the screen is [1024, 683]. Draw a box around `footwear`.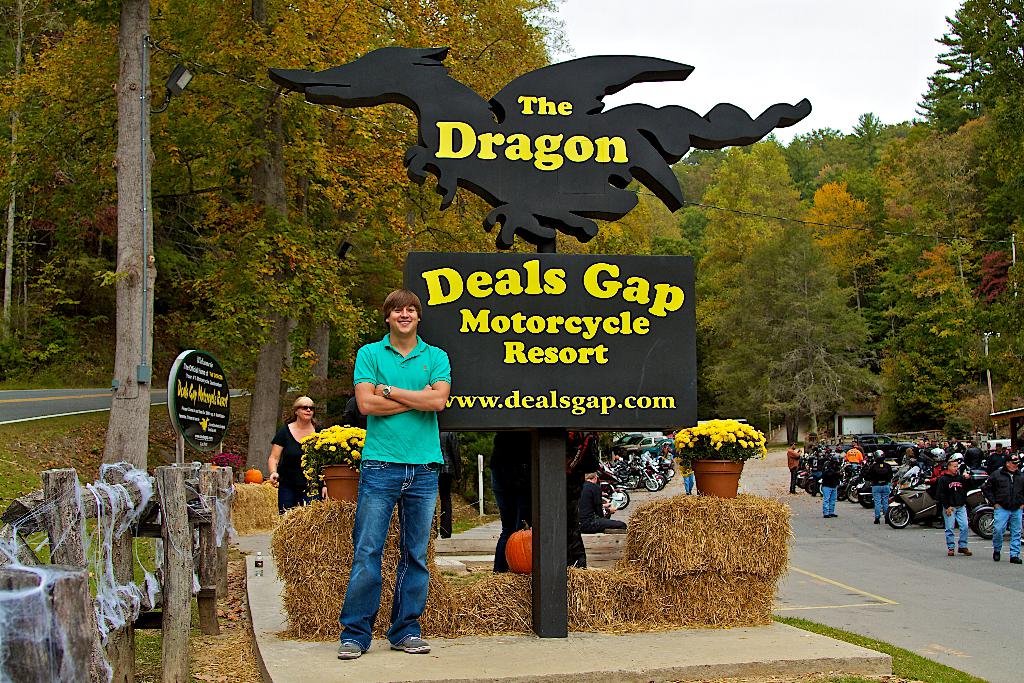
box(941, 547, 957, 557).
